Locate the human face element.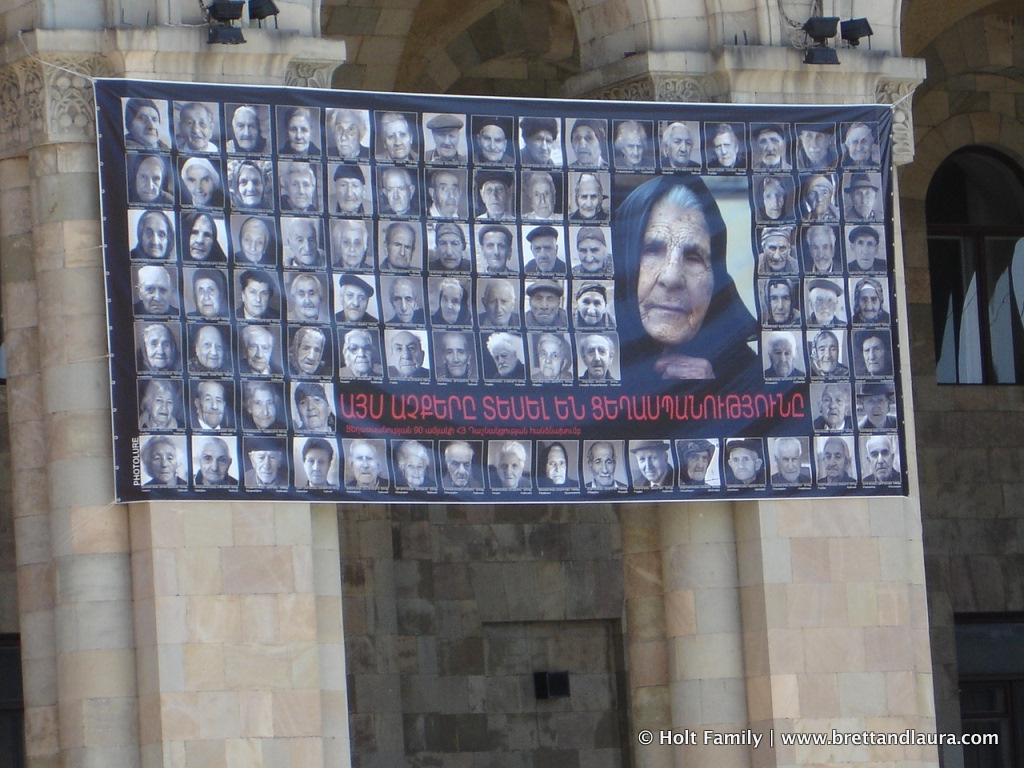
Element bbox: (left=341, top=232, right=363, bottom=263).
